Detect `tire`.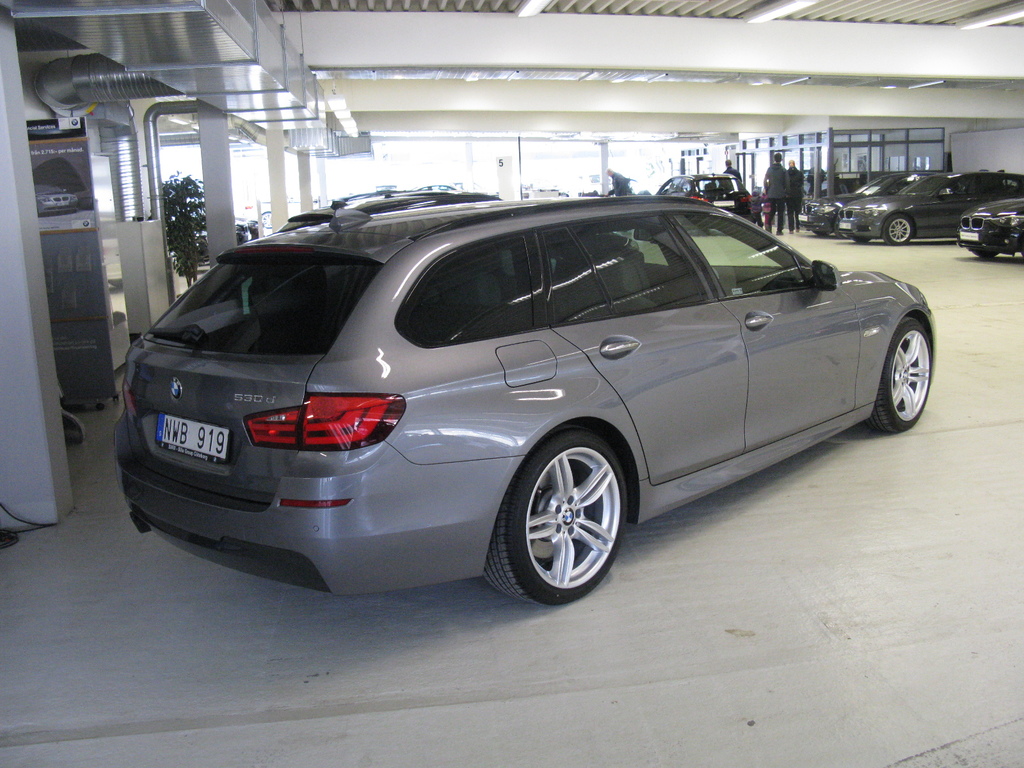
Detected at bbox=(862, 318, 932, 441).
